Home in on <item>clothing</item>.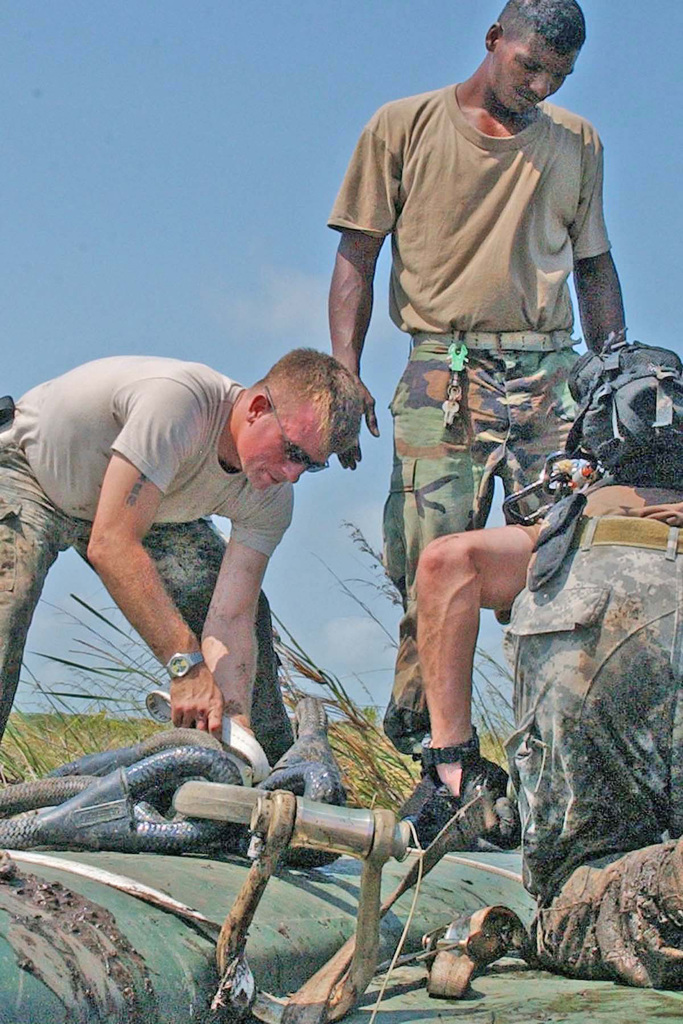
Homed in at <box>0,349,302,776</box>.
